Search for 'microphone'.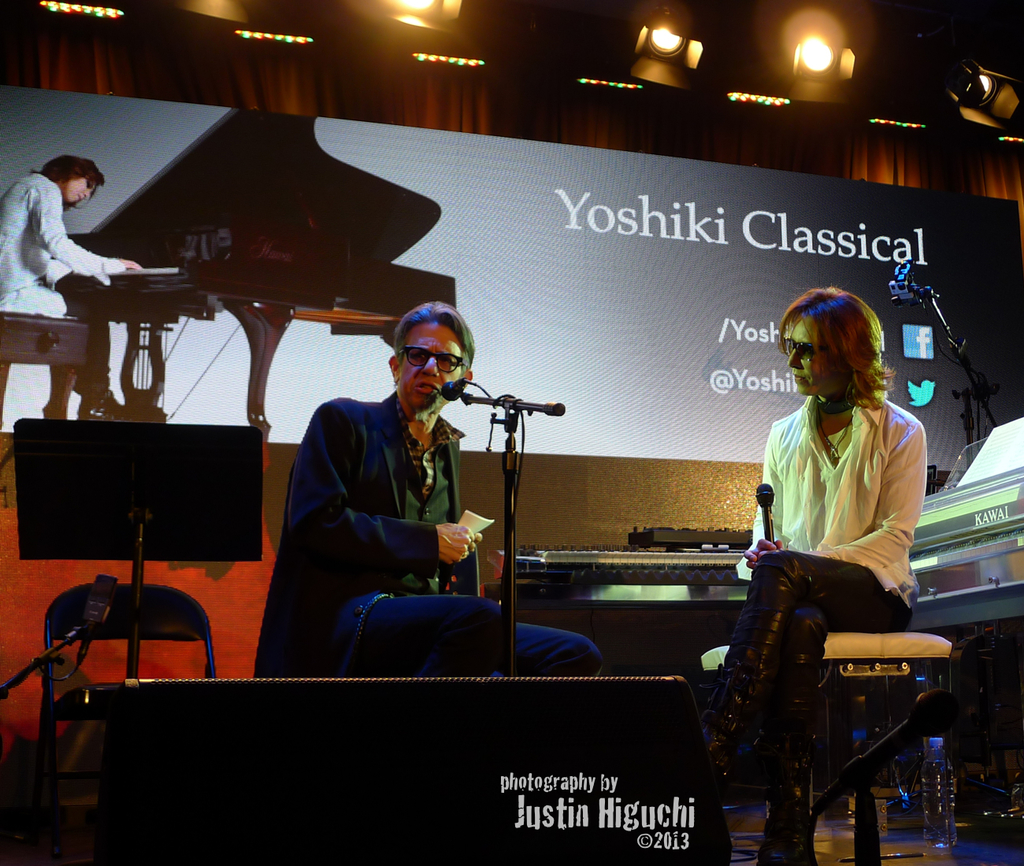
Found at pyautogui.locateOnScreen(748, 474, 784, 555).
